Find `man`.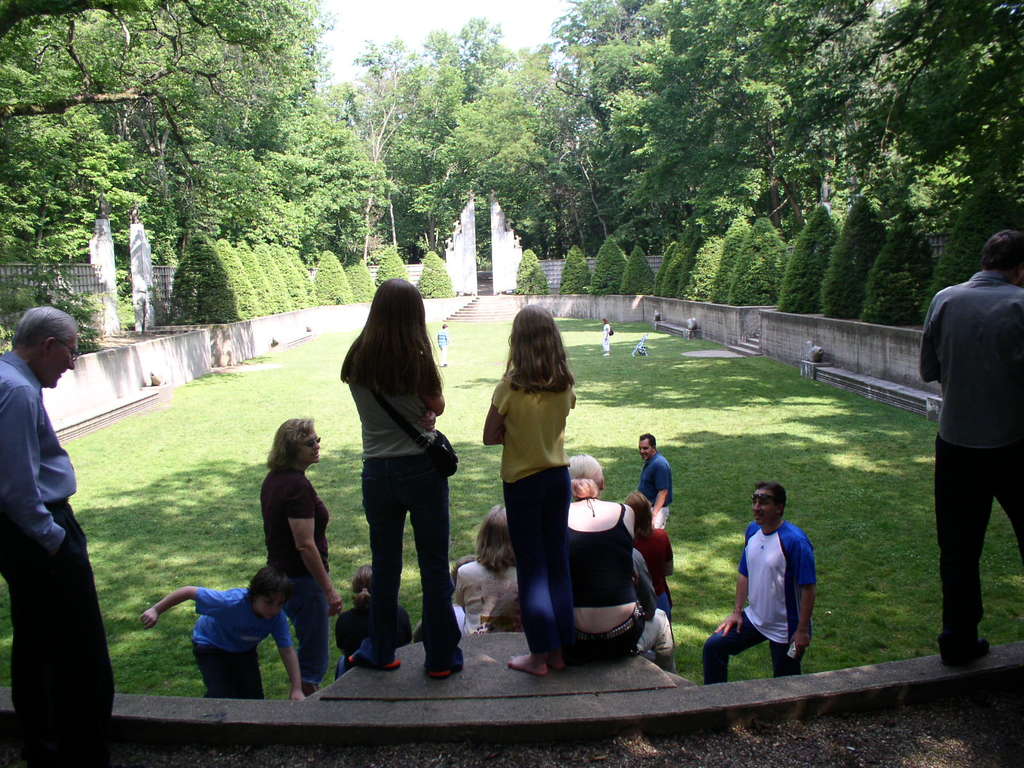
(436, 319, 454, 368).
